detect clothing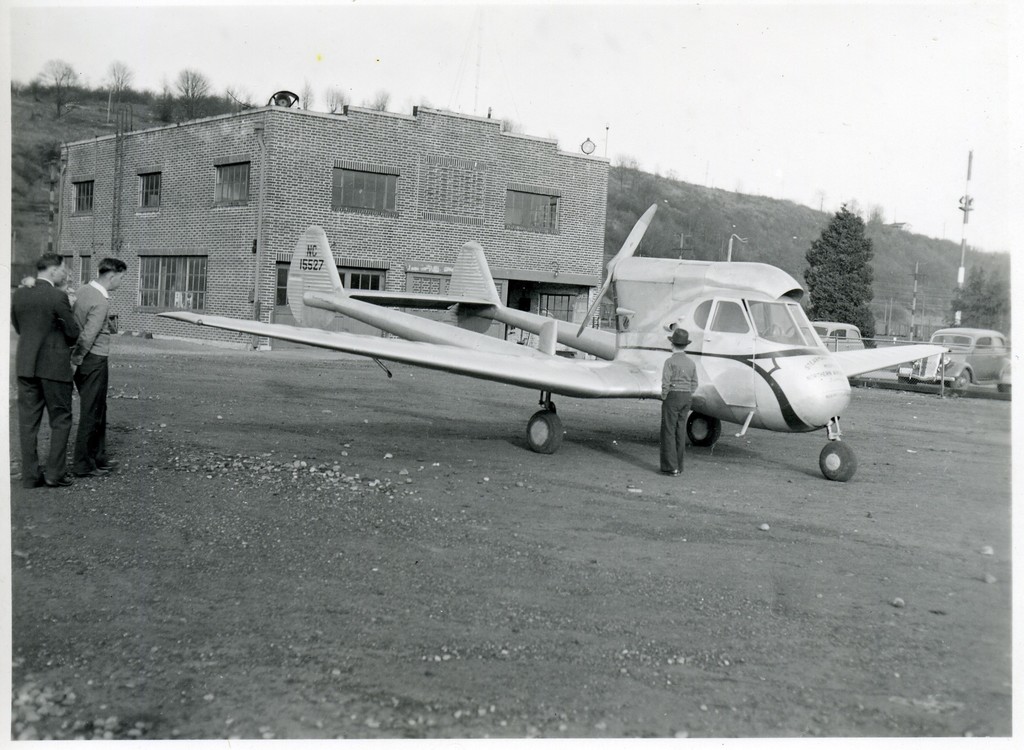
l=661, t=350, r=684, b=473
